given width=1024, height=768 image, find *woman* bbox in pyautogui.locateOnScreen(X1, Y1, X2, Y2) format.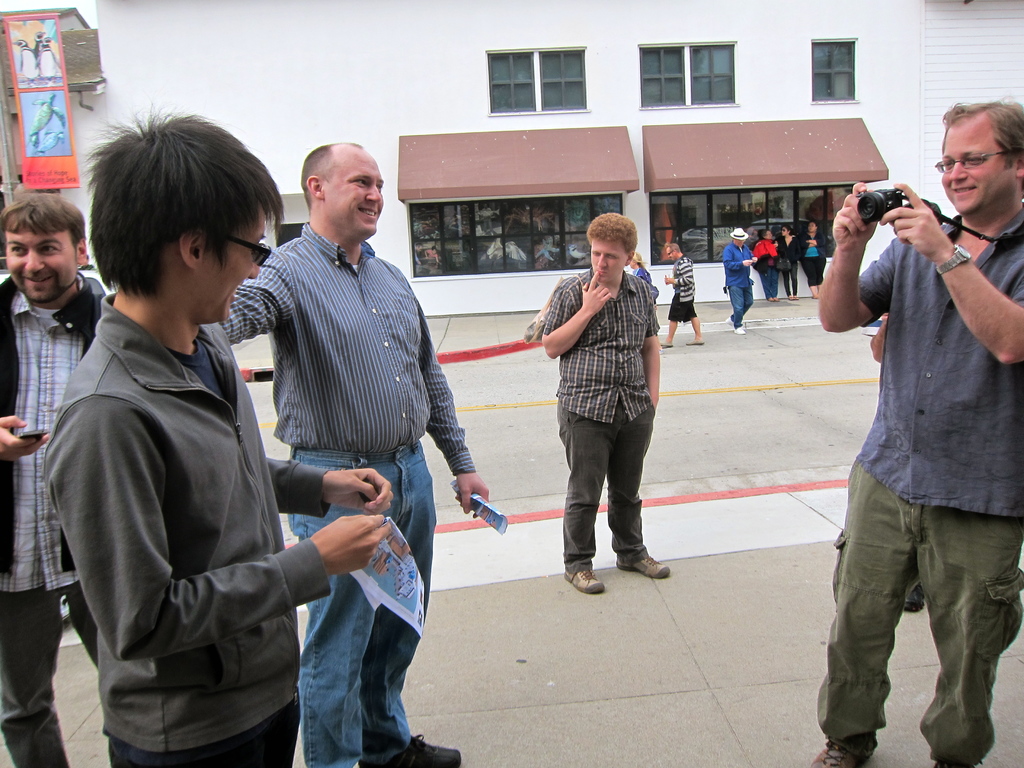
pyautogui.locateOnScreen(792, 217, 831, 299).
